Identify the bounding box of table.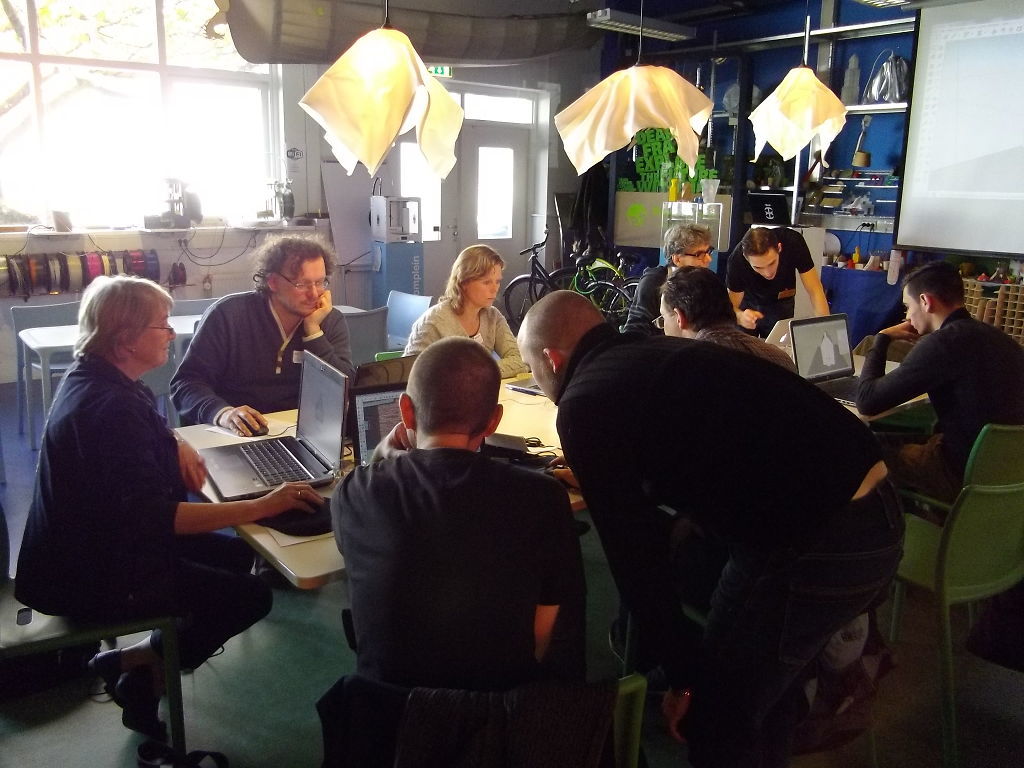
17:302:366:415.
